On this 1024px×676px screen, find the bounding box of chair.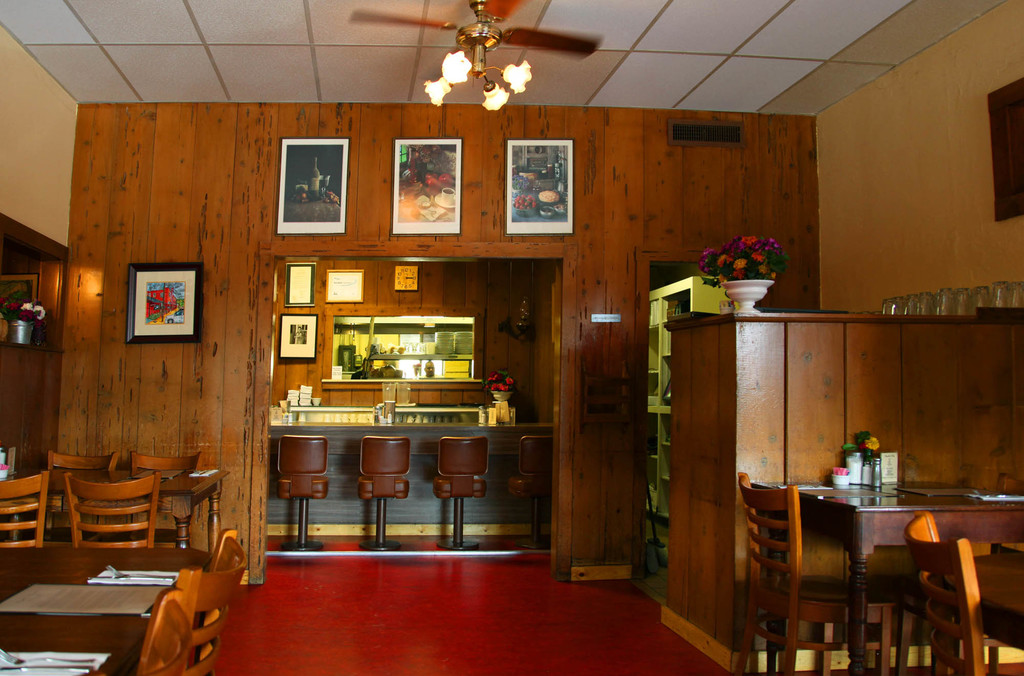
Bounding box: select_region(93, 585, 193, 675).
